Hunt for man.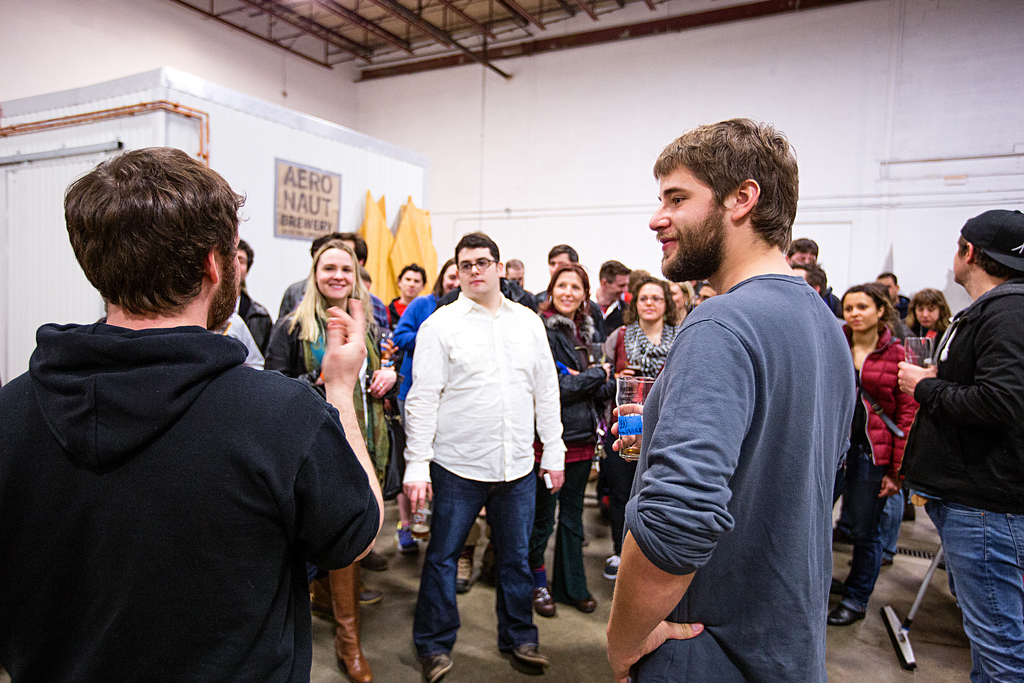
Hunted down at 400:229:567:682.
